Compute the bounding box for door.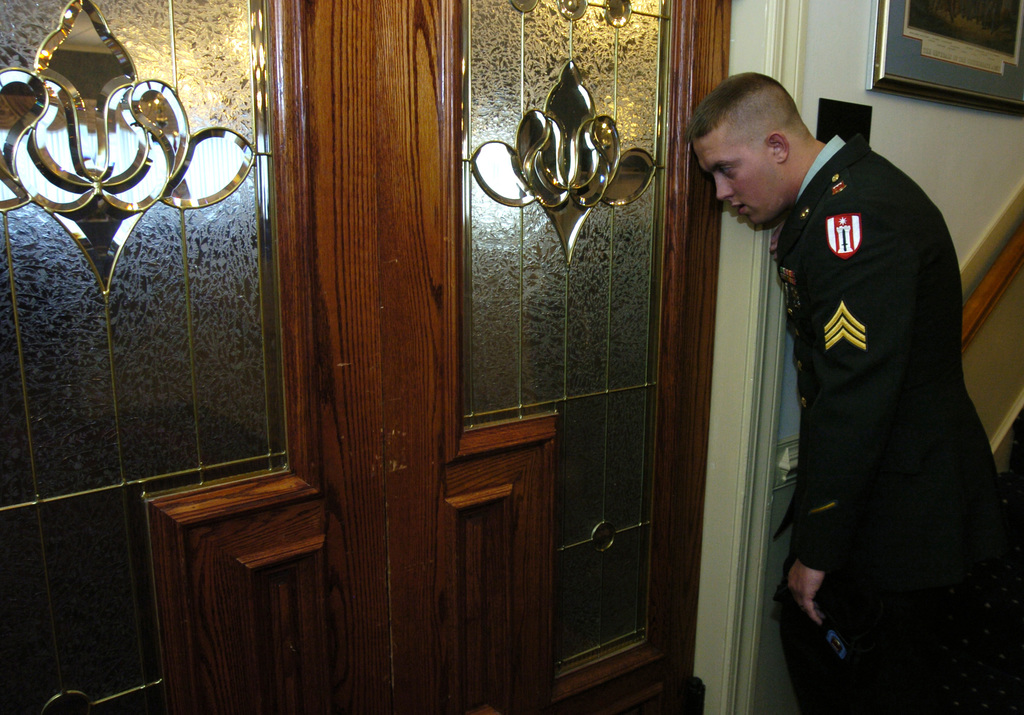
0,0,723,714.
